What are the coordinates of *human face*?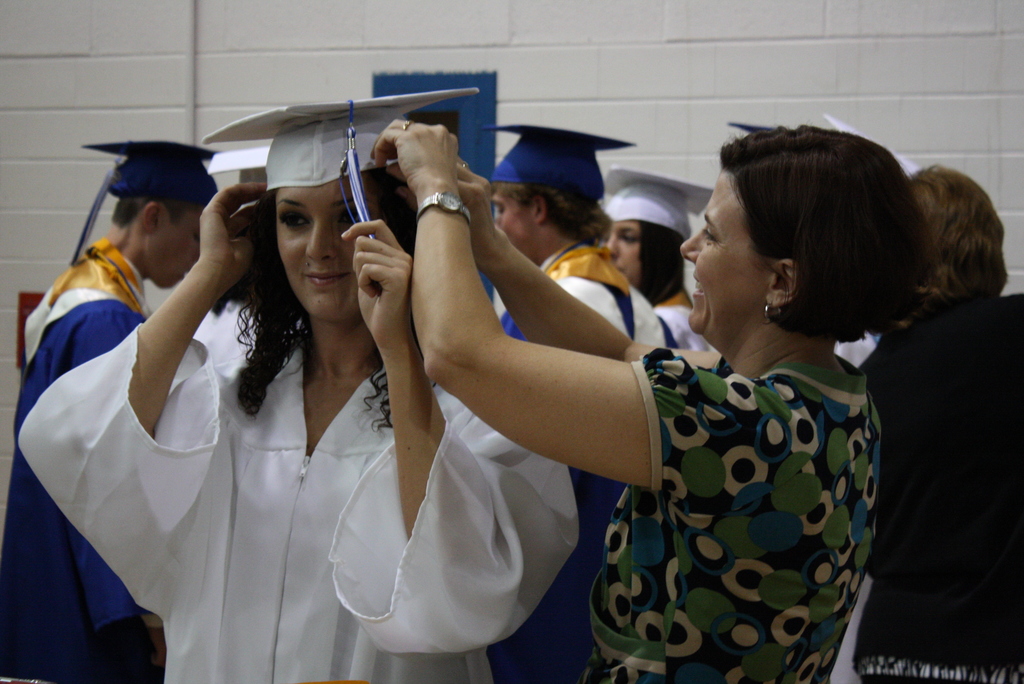
select_region(254, 168, 381, 322).
